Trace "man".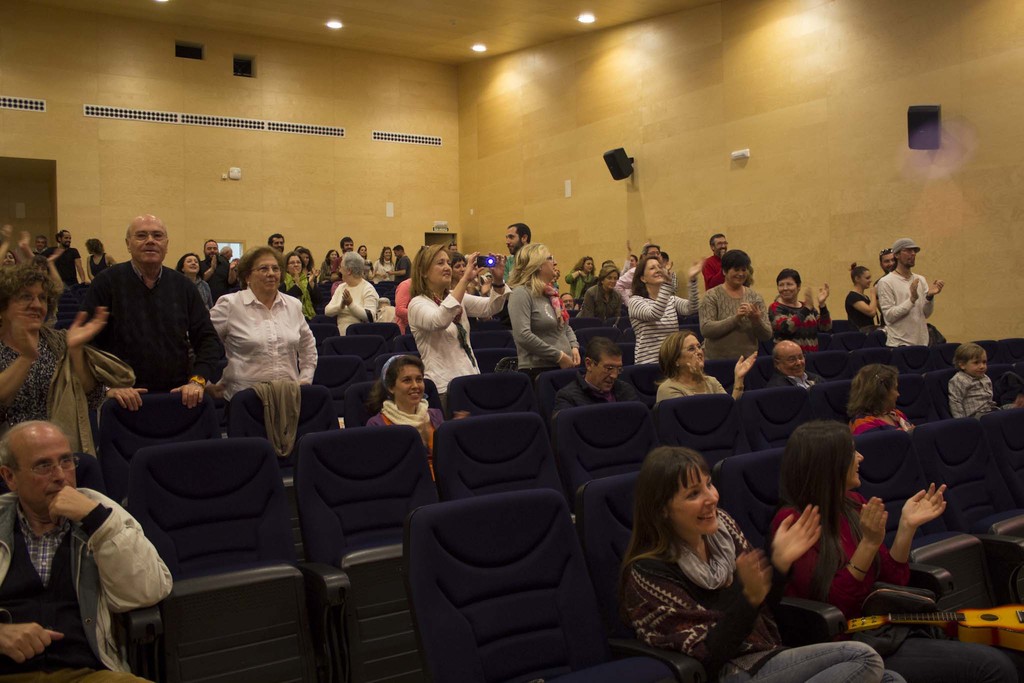
Traced to [x1=495, y1=222, x2=566, y2=299].
